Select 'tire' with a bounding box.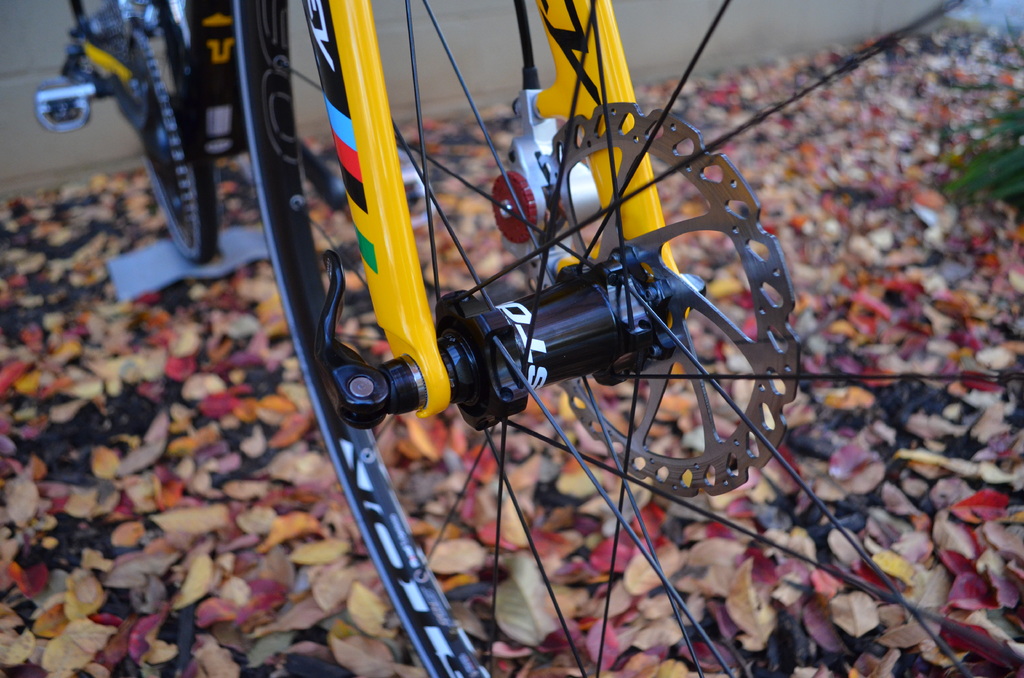
69/0/214/264.
